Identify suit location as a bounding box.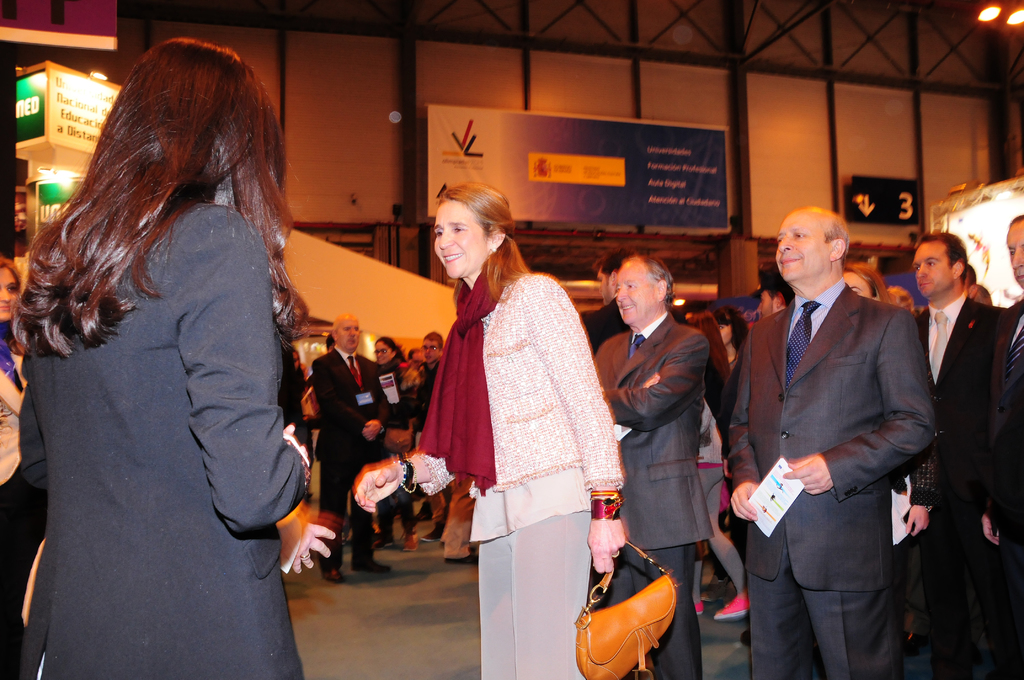
bbox(911, 291, 1008, 679).
